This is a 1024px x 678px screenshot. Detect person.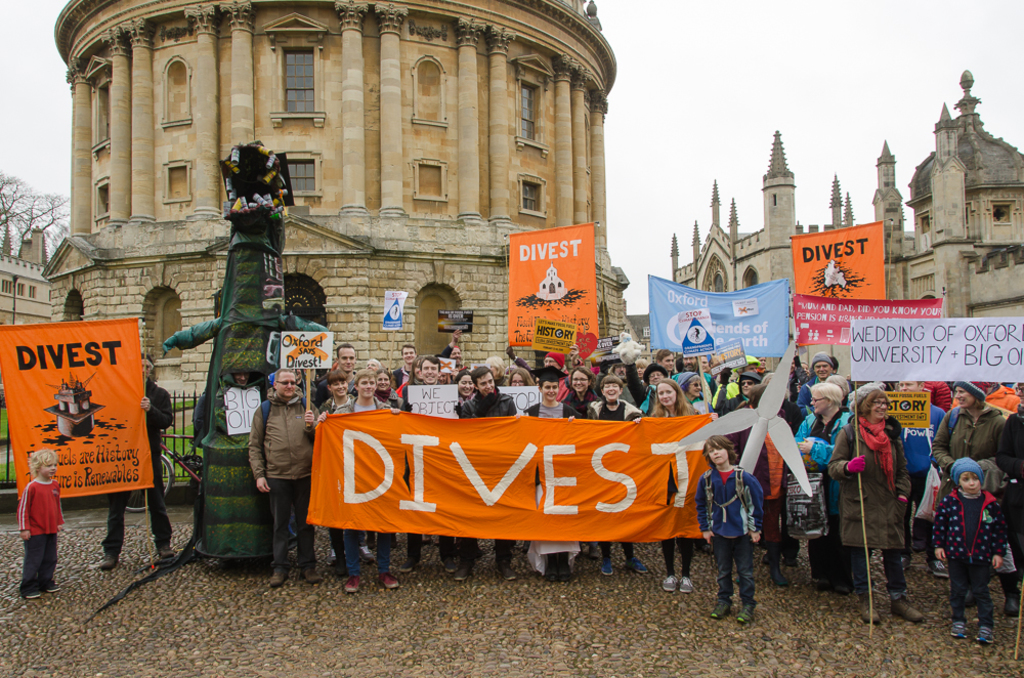
(14, 446, 68, 601).
